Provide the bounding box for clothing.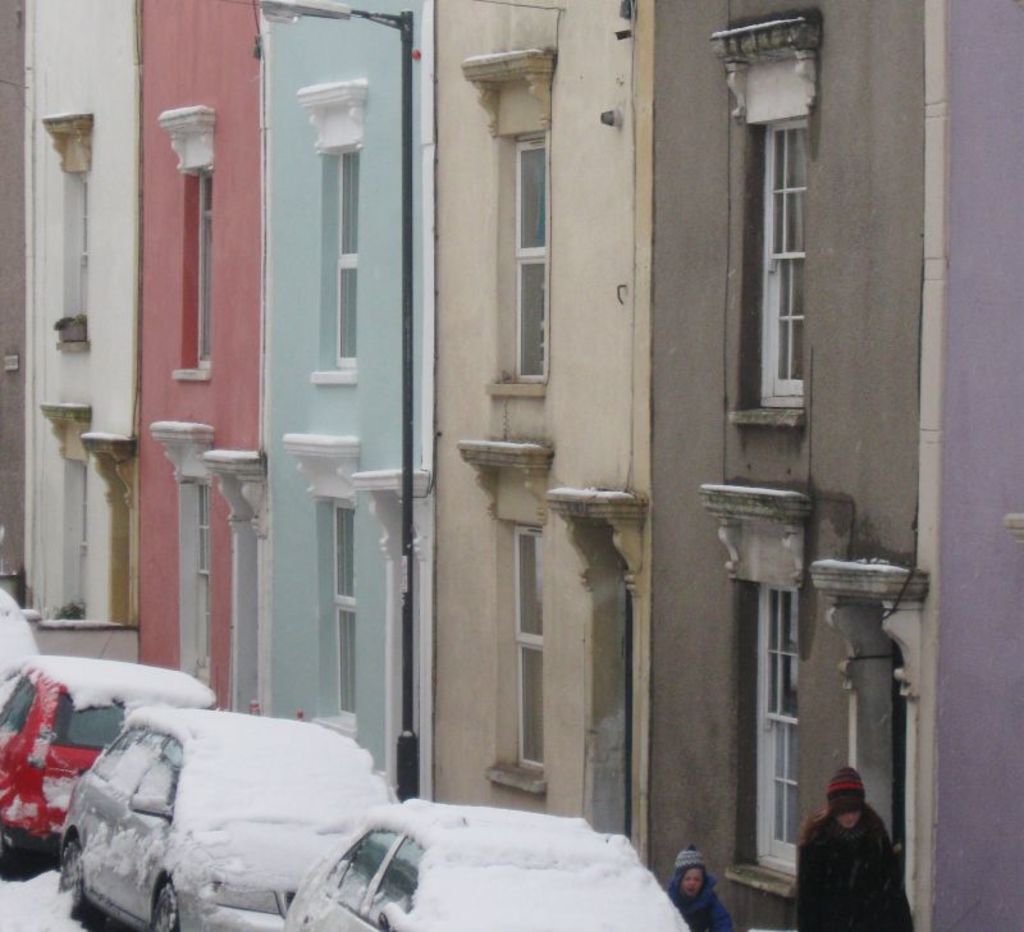
[662,874,732,931].
